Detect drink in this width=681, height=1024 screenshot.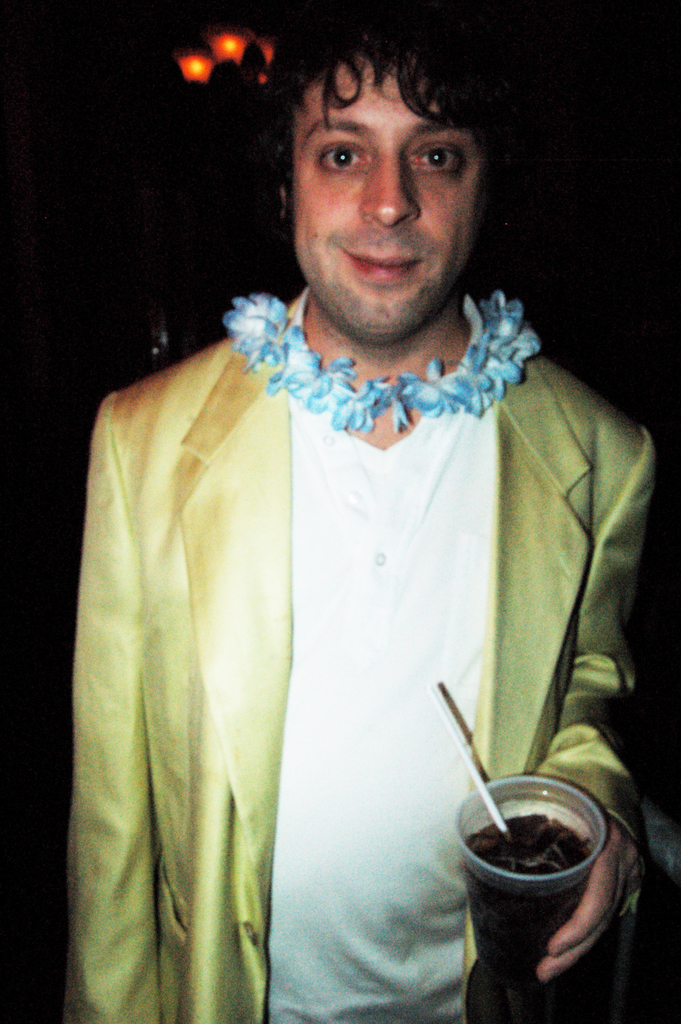
Detection: box=[459, 813, 590, 1023].
